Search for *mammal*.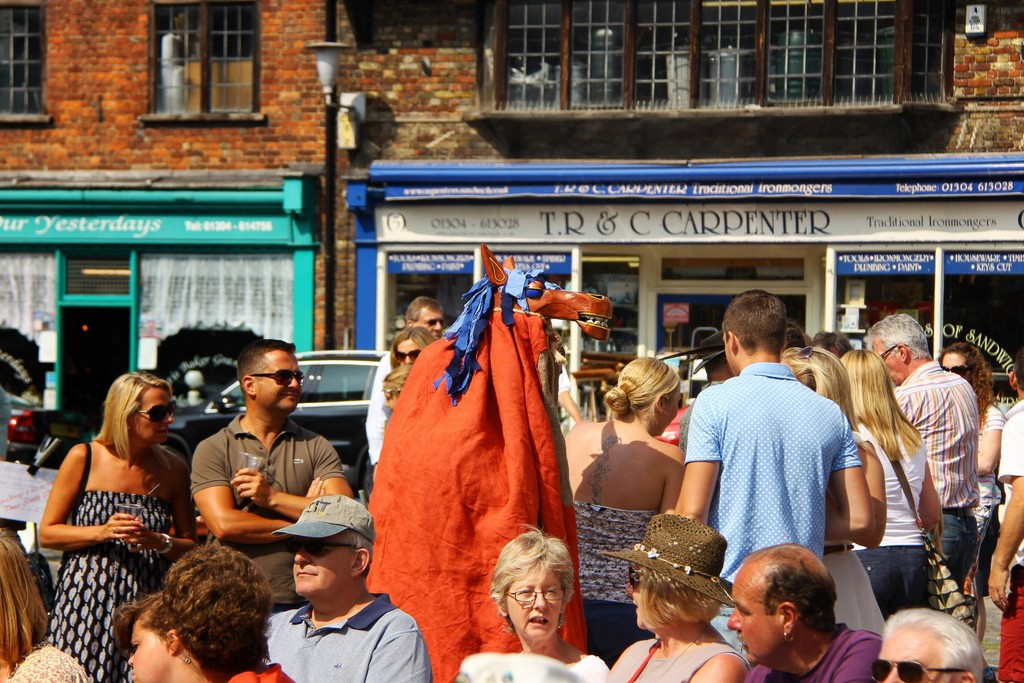
Found at Rect(659, 329, 732, 477).
